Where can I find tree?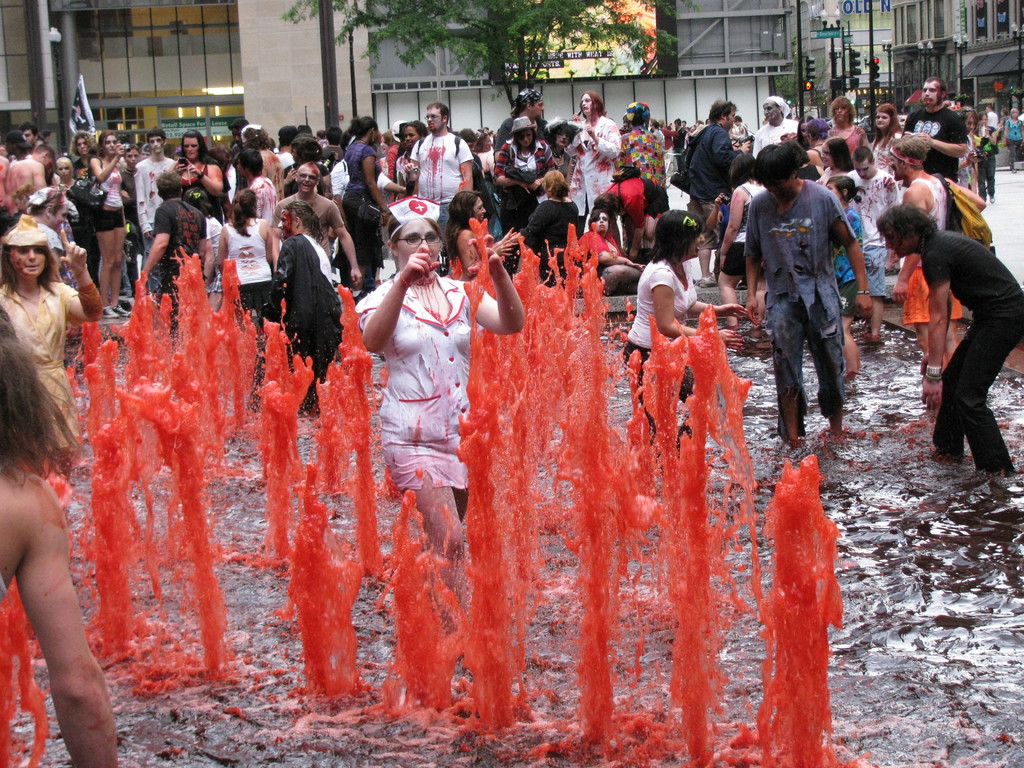
You can find it at pyautogui.locateOnScreen(288, 0, 696, 105).
